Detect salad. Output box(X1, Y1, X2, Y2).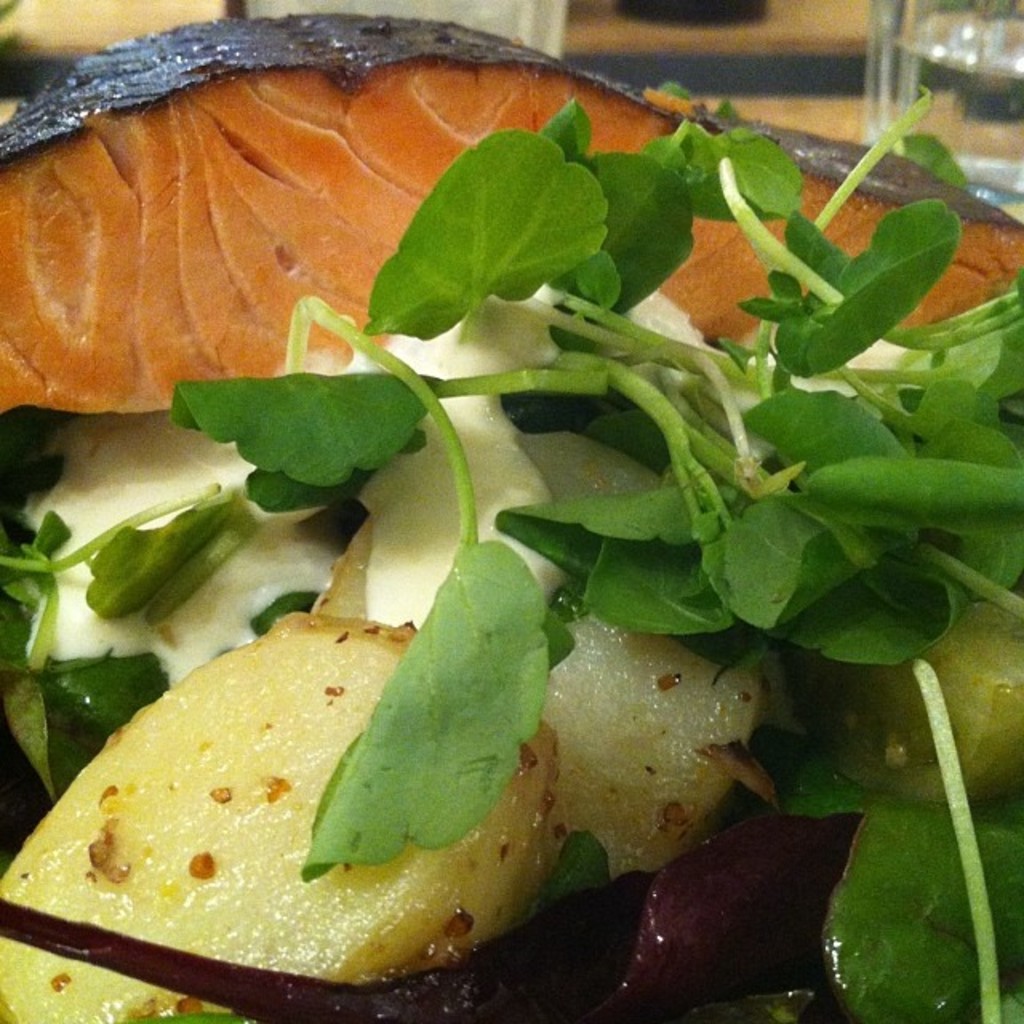
box(3, 5, 1018, 1018).
